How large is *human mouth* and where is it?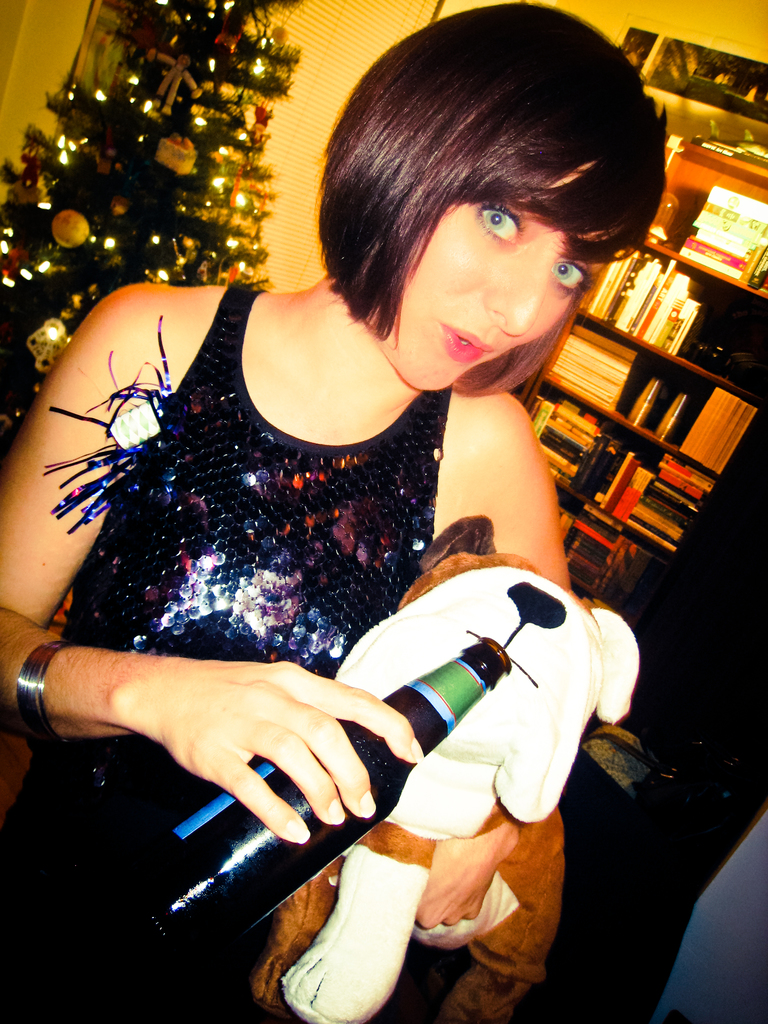
Bounding box: bbox=(449, 319, 488, 358).
